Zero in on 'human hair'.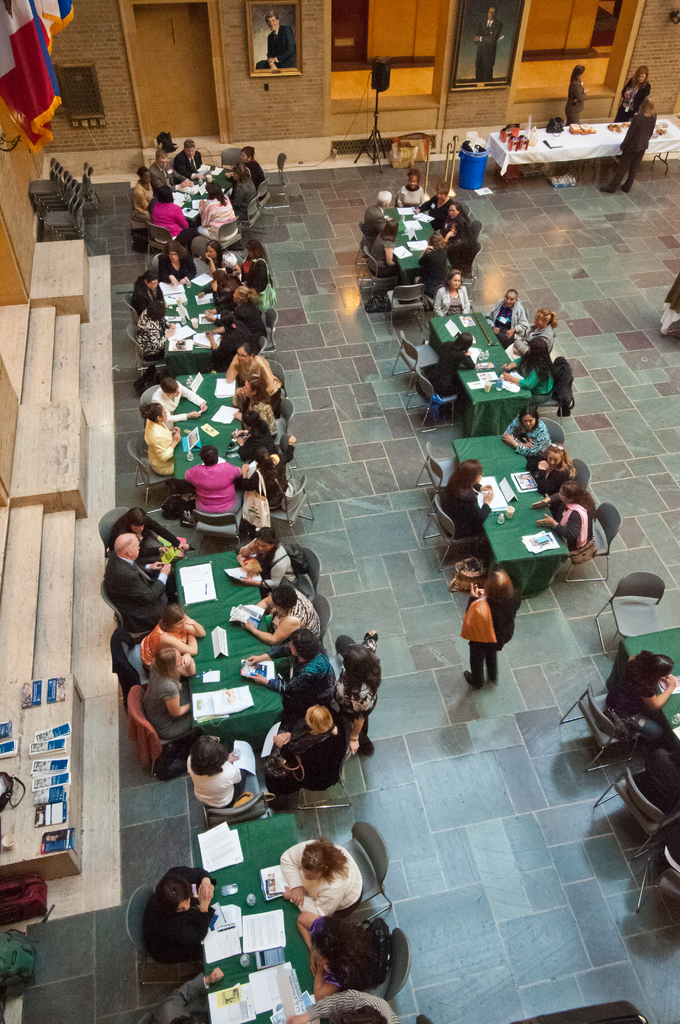
Zeroed in: detection(143, 645, 178, 692).
